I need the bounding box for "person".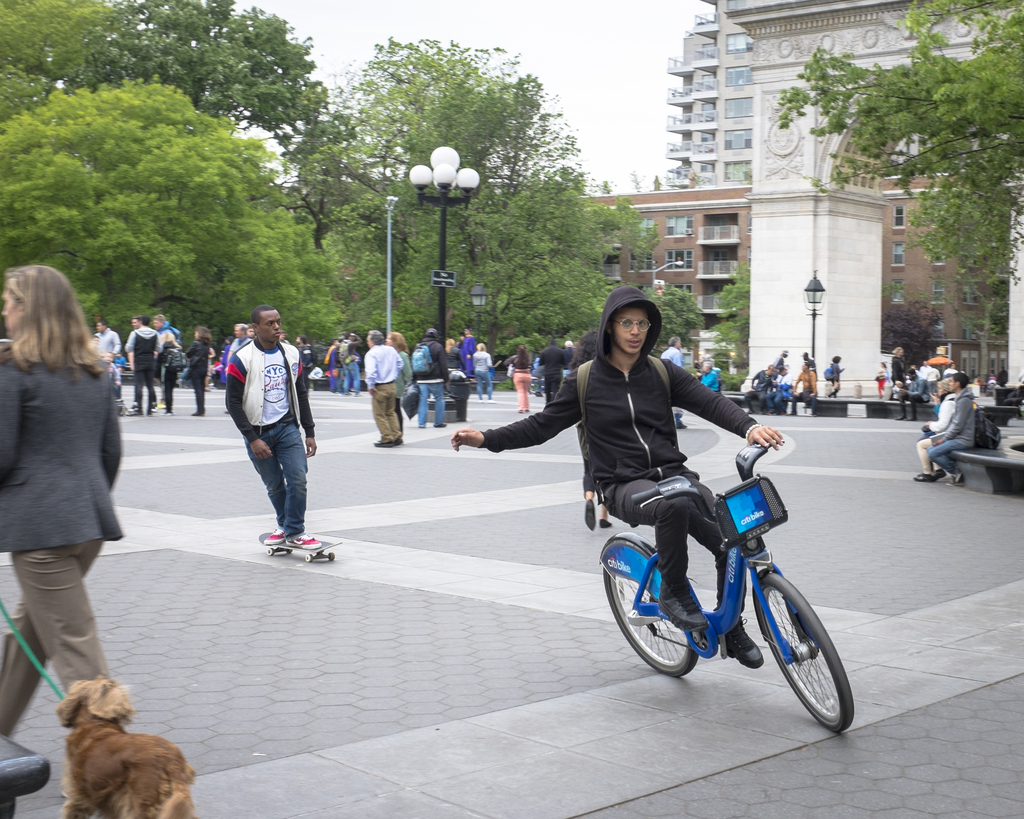
Here it is: locate(703, 365, 726, 400).
